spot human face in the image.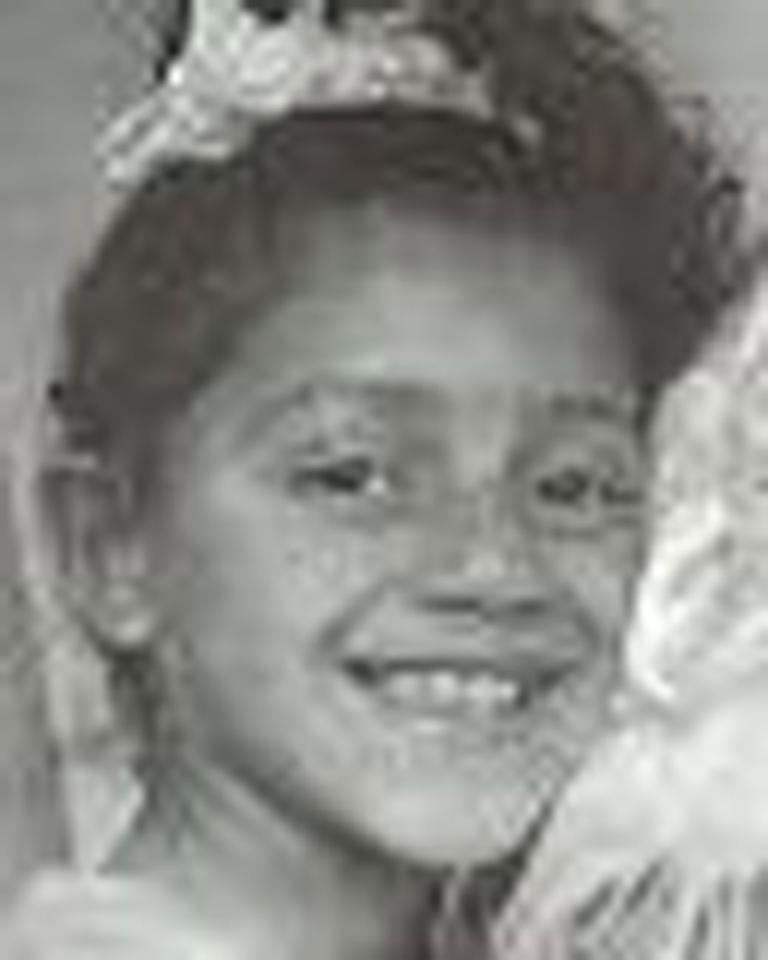
human face found at bbox=(137, 201, 642, 862).
